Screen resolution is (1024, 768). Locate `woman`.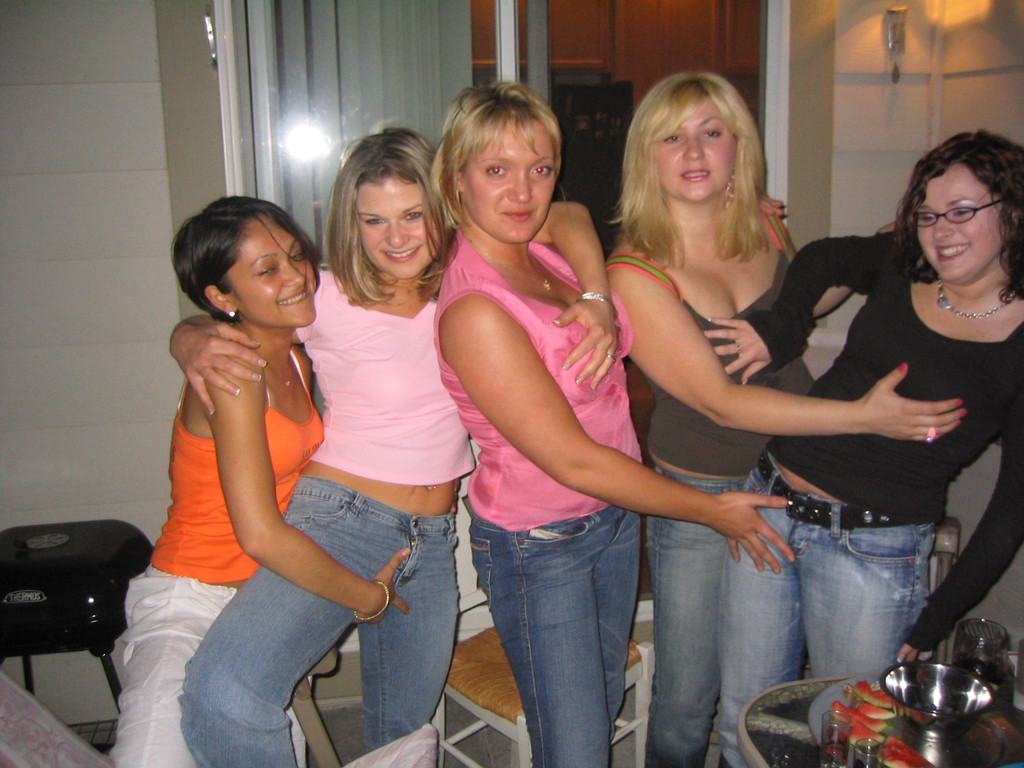
123:196:408:767.
